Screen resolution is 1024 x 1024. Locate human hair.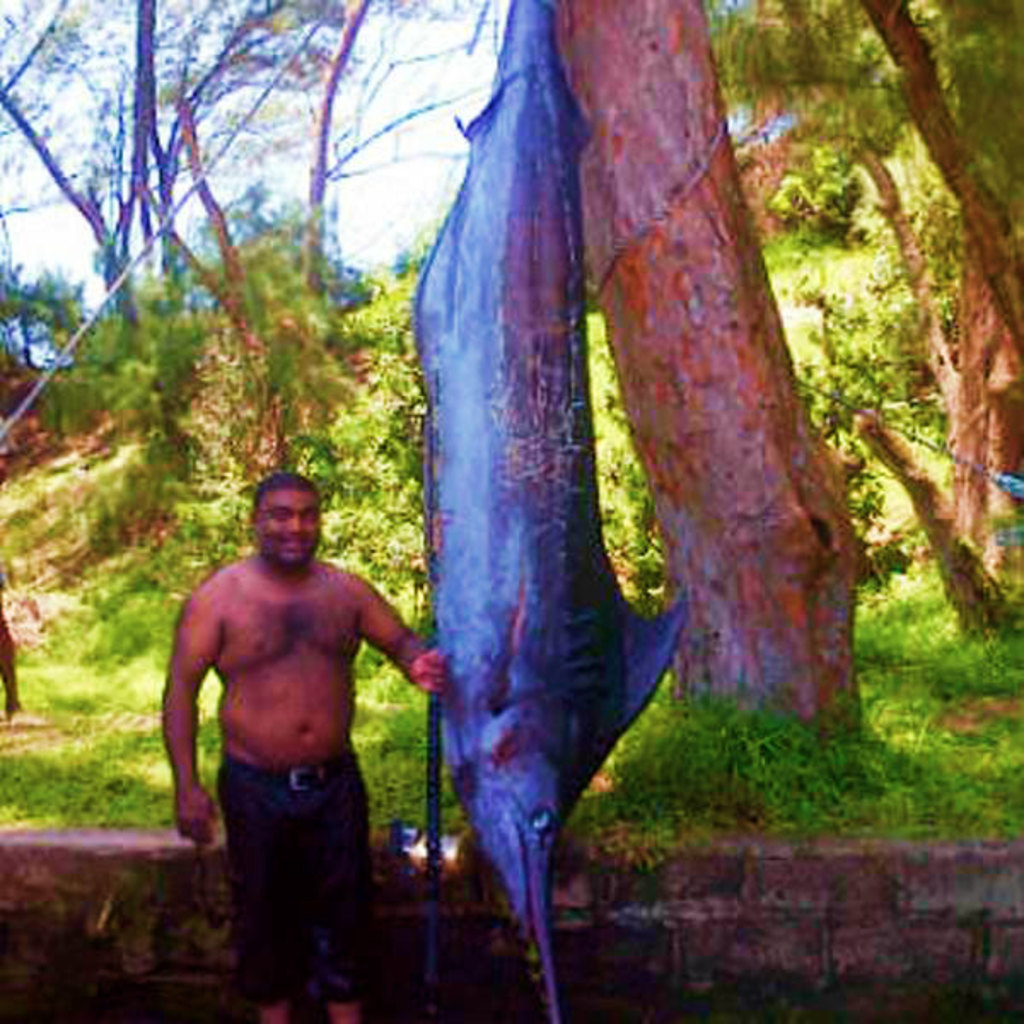
rect(244, 474, 319, 521).
